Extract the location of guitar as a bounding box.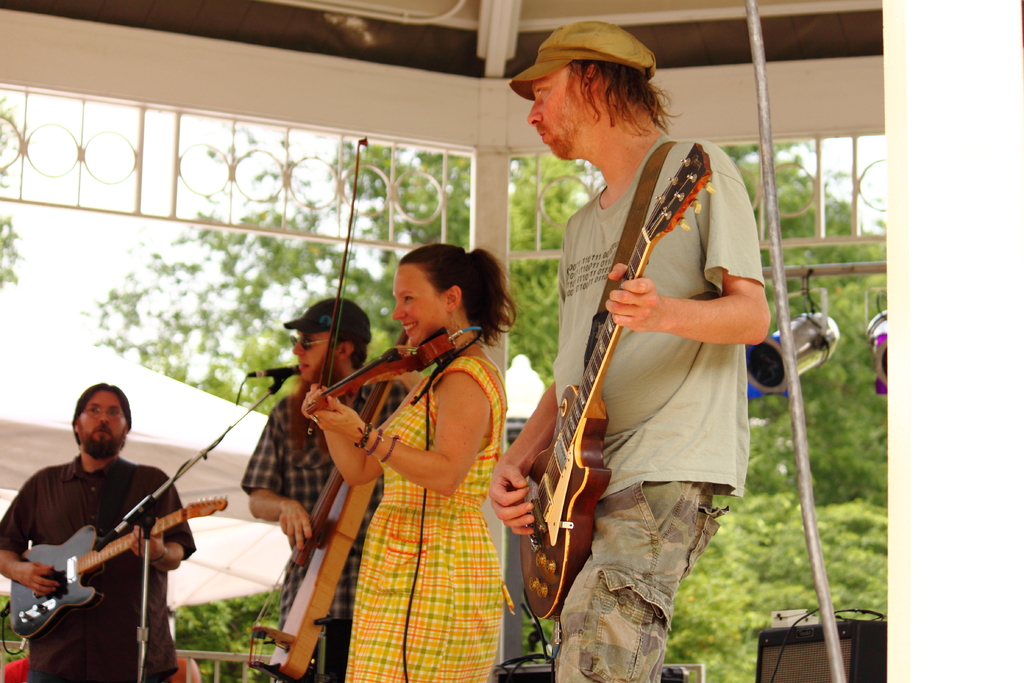
left=514, top=143, right=714, bottom=625.
